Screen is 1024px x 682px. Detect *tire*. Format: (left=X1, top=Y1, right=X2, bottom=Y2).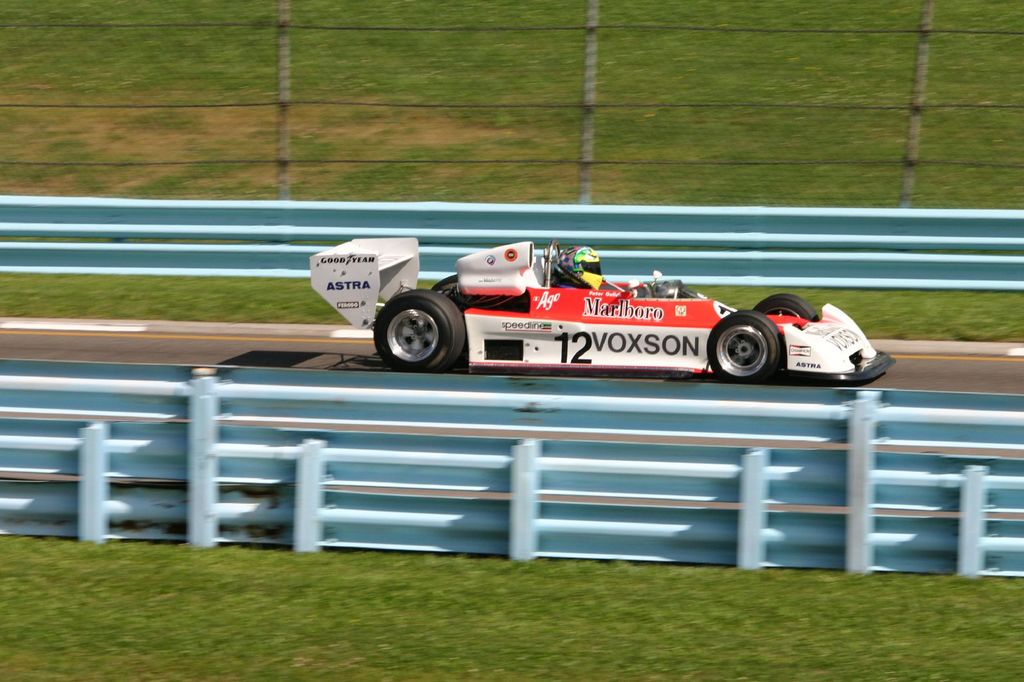
(left=372, top=289, right=462, bottom=366).
